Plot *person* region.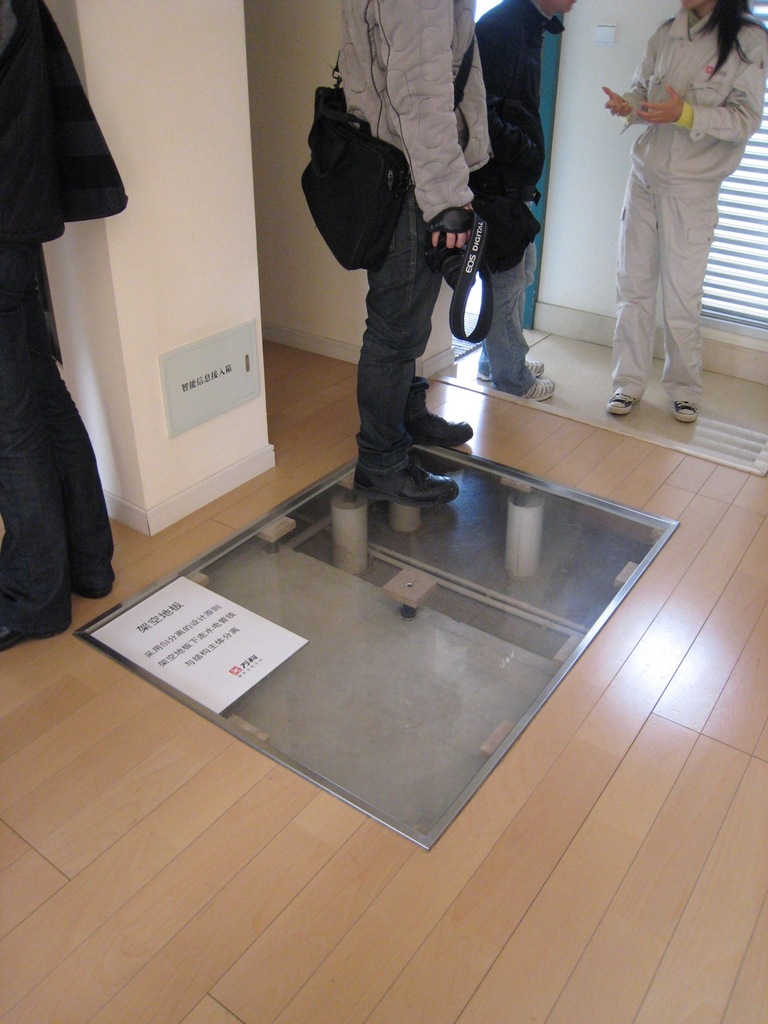
Plotted at [599,4,750,438].
